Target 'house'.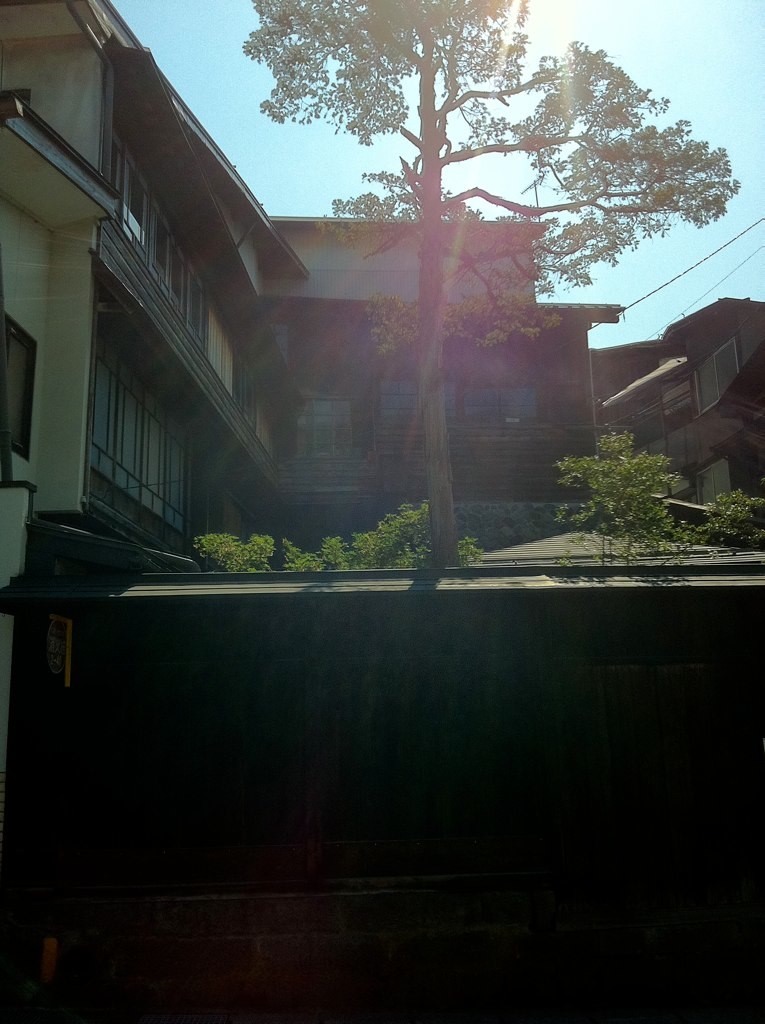
Target region: l=273, t=205, r=629, b=535.
